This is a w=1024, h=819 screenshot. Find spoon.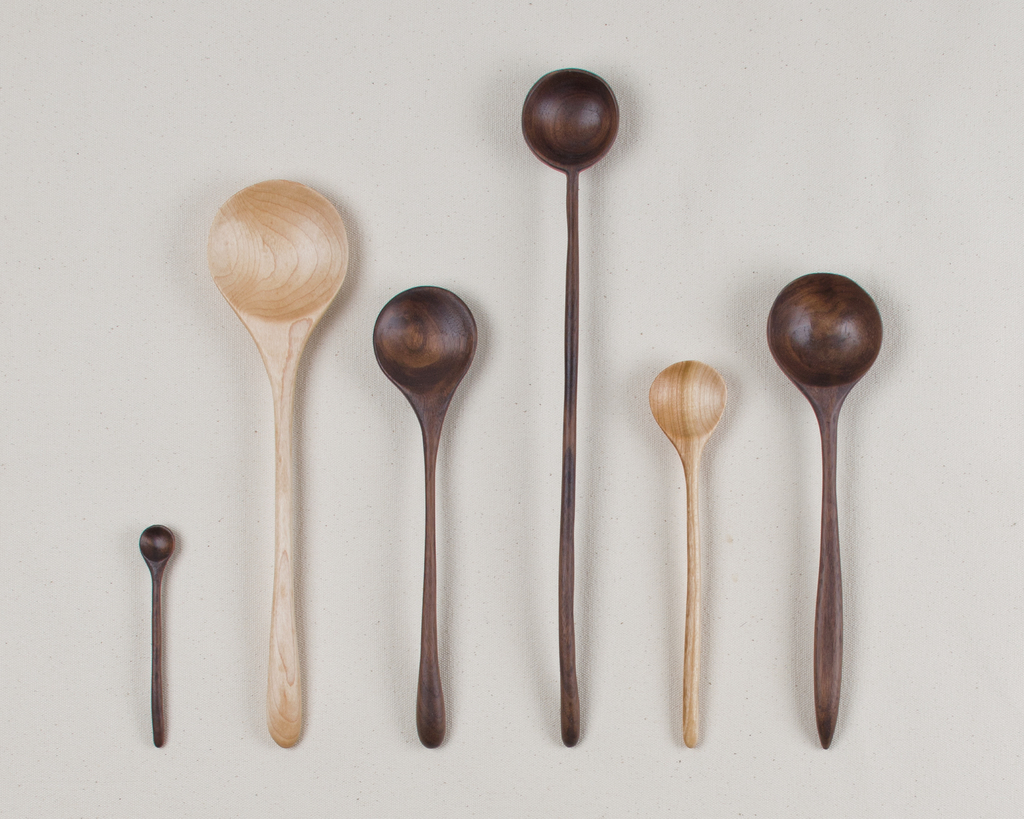
Bounding box: 205:180:347:745.
